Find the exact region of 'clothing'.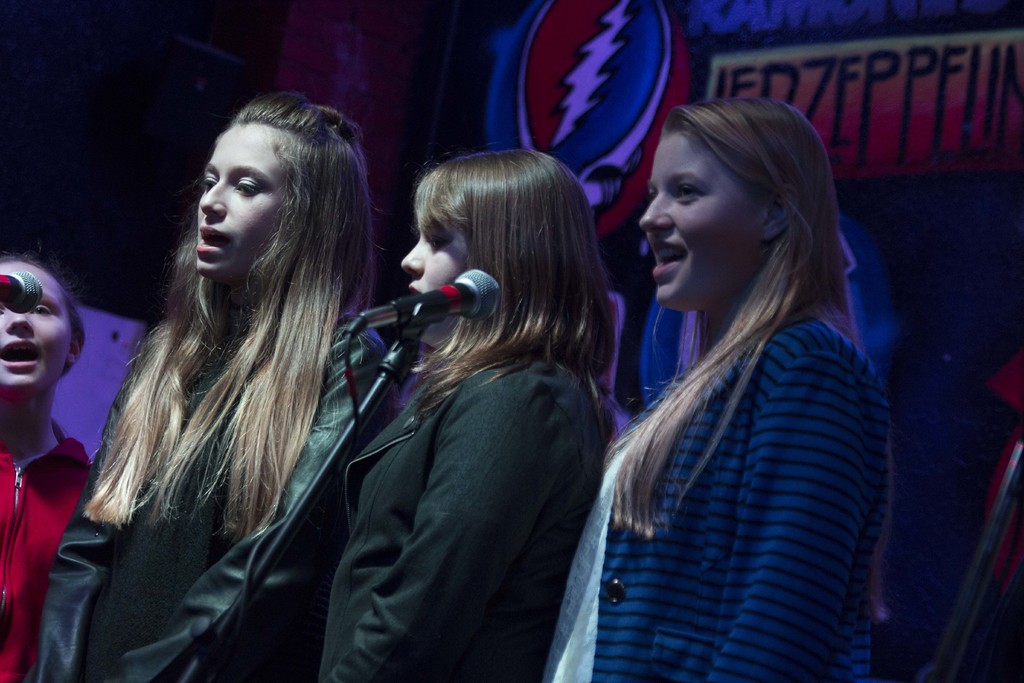
Exact region: (0,437,94,682).
